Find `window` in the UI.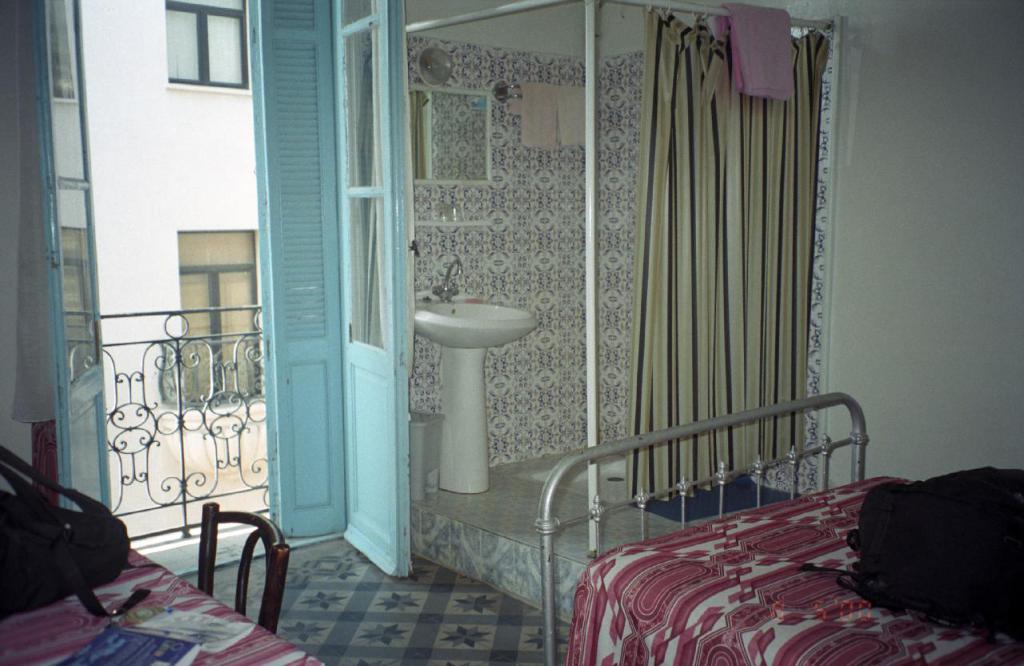
UI element at <box>147,7,240,90</box>.
